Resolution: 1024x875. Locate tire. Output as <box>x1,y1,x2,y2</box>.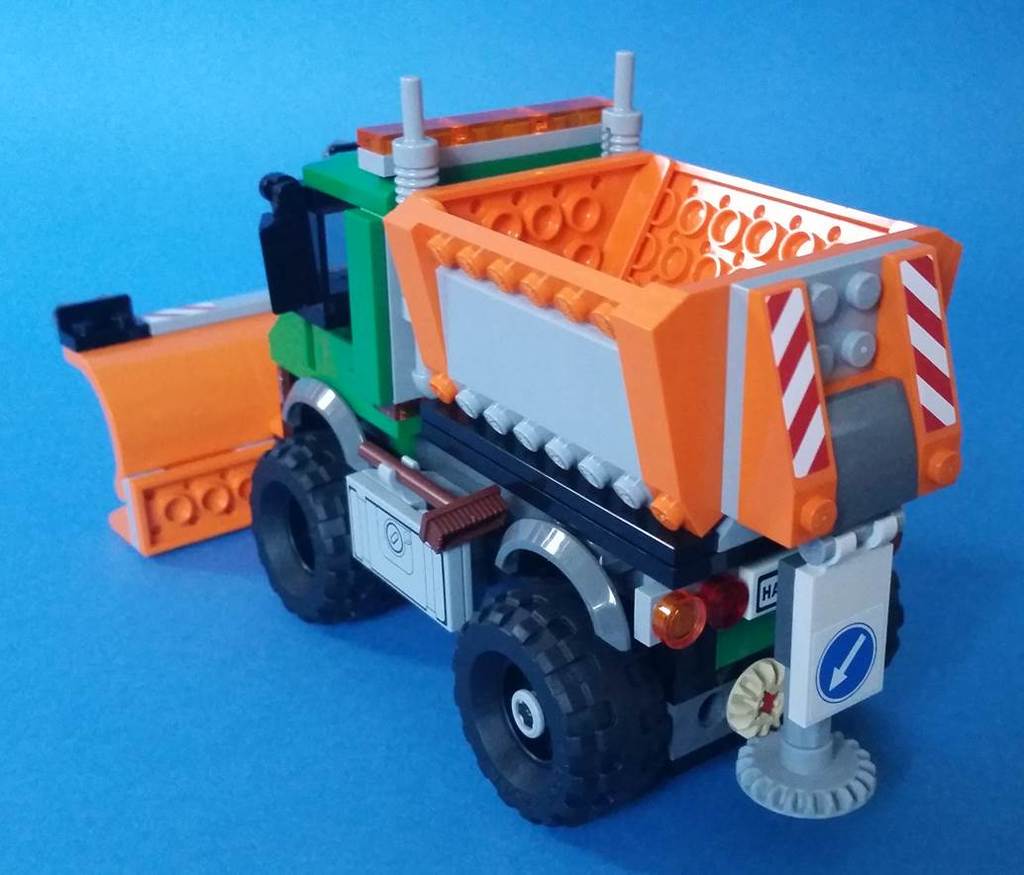
<box>246,428,388,622</box>.
